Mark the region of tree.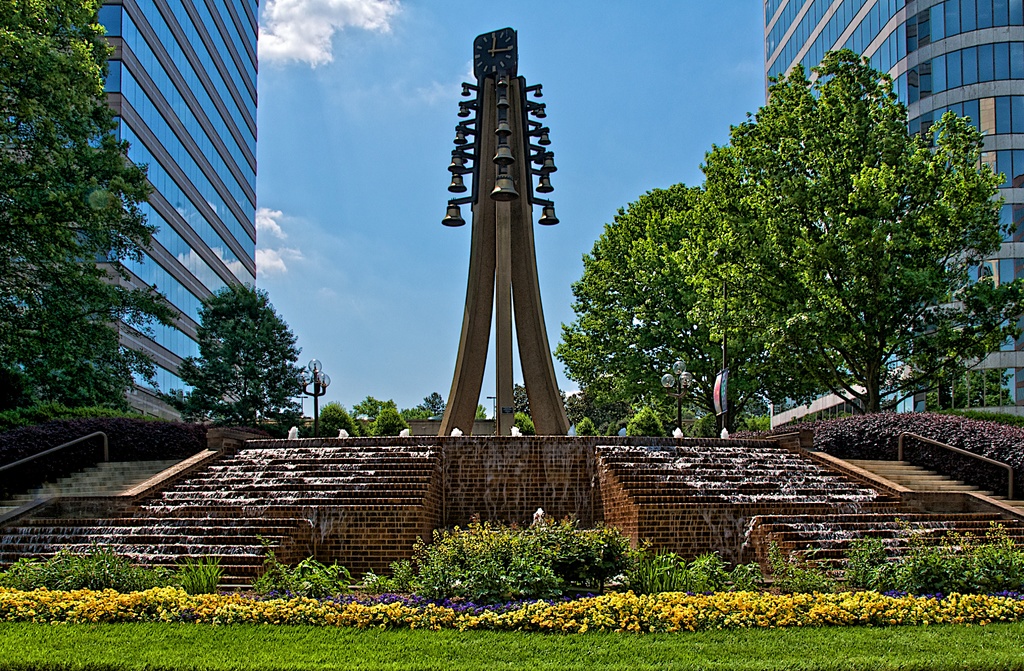
Region: <region>349, 395, 392, 418</region>.
